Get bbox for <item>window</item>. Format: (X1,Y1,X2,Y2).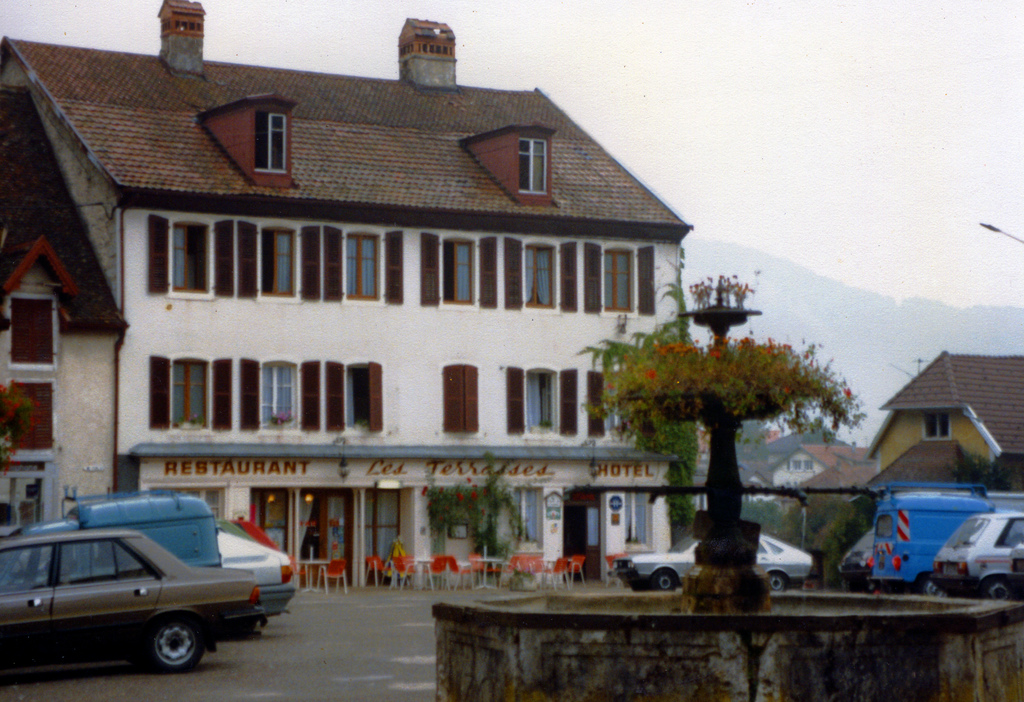
(415,233,499,308).
